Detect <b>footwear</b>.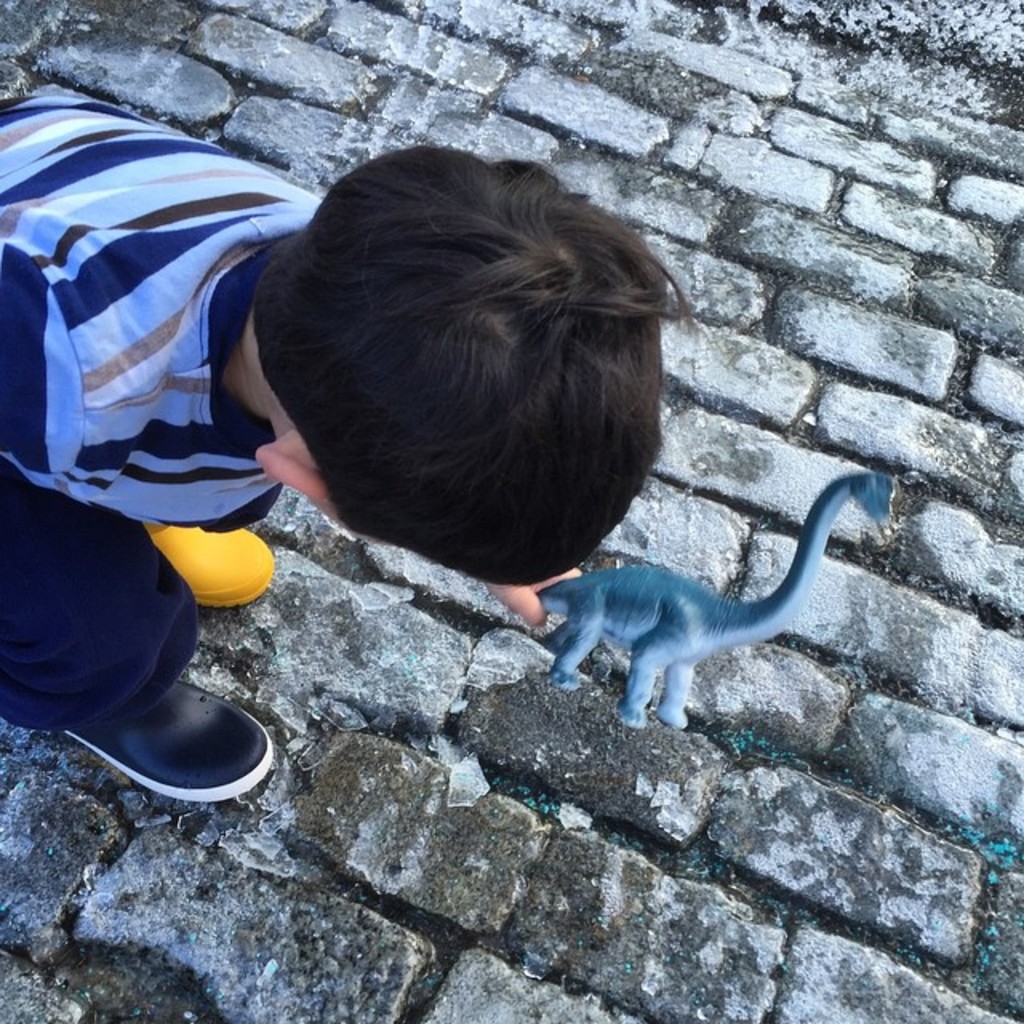
Detected at bbox=(58, 670, 294, 816).
